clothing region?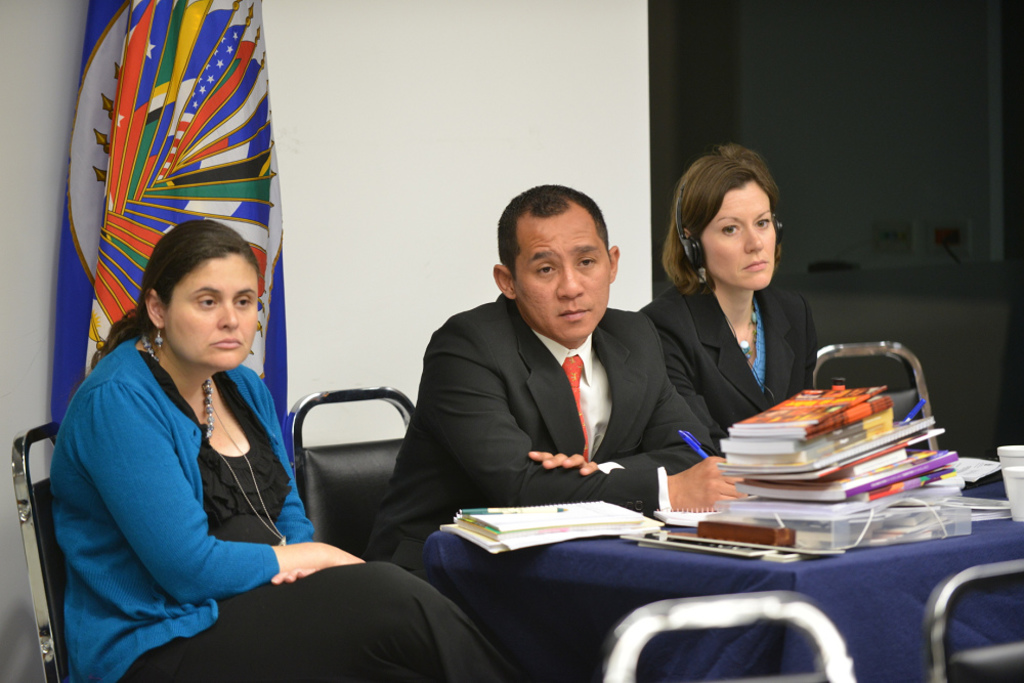
{"x1": 50, "y1": 335, "x2": 513, "y2": 682}
